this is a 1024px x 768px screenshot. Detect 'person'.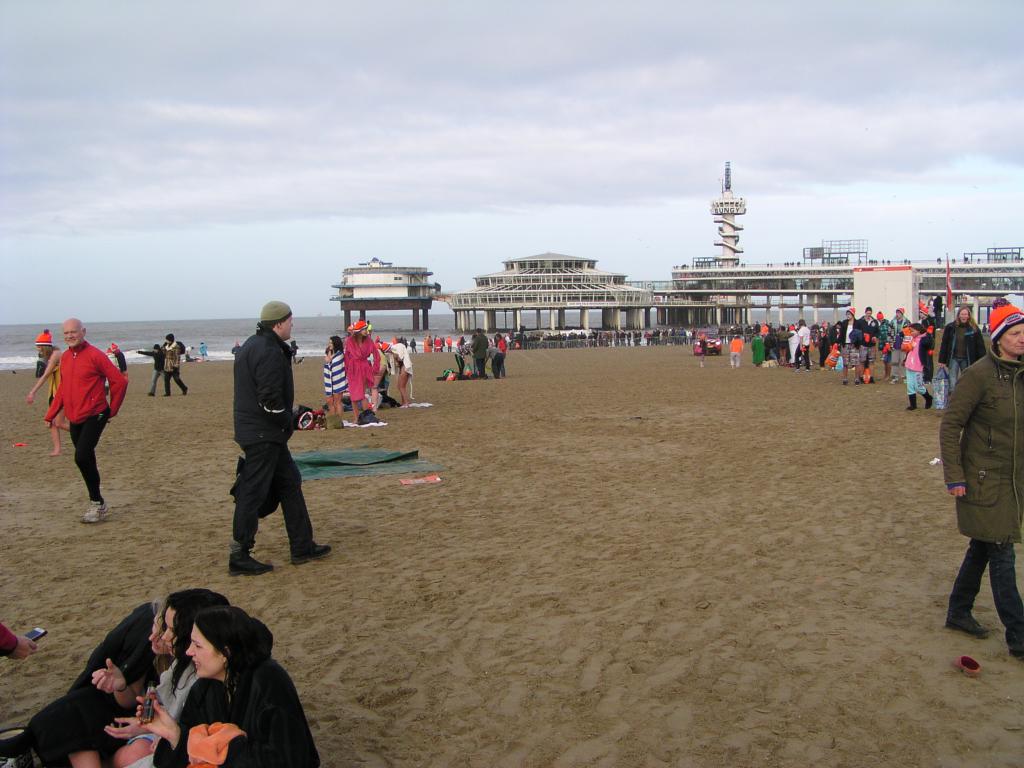
372 333 384 347.
